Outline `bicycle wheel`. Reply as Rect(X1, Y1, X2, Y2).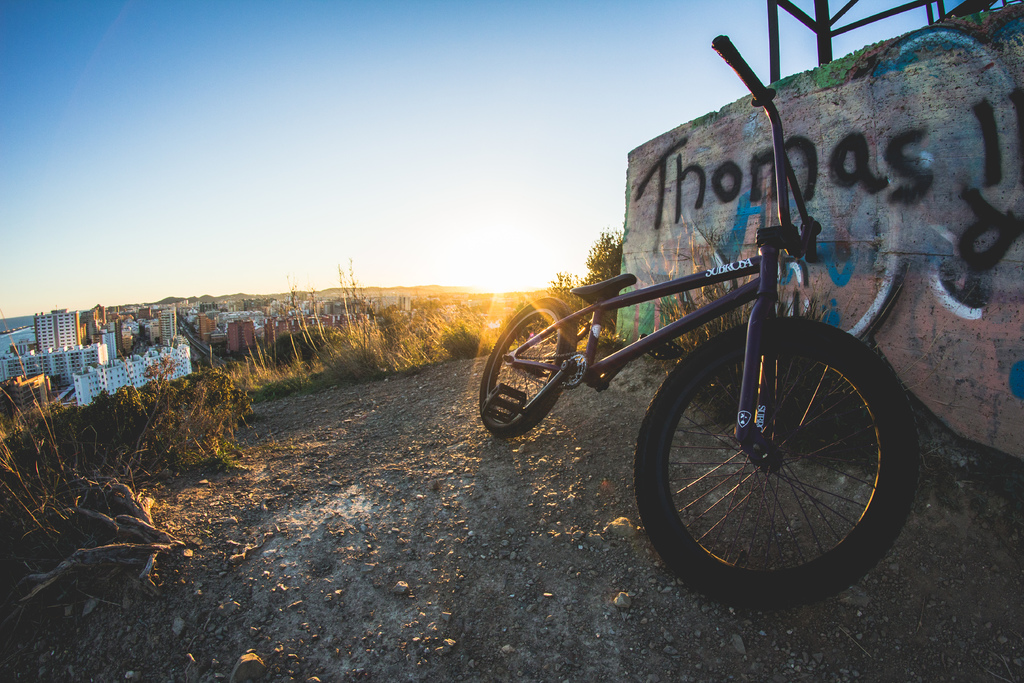
Rect(476, 298, 576, 437).
